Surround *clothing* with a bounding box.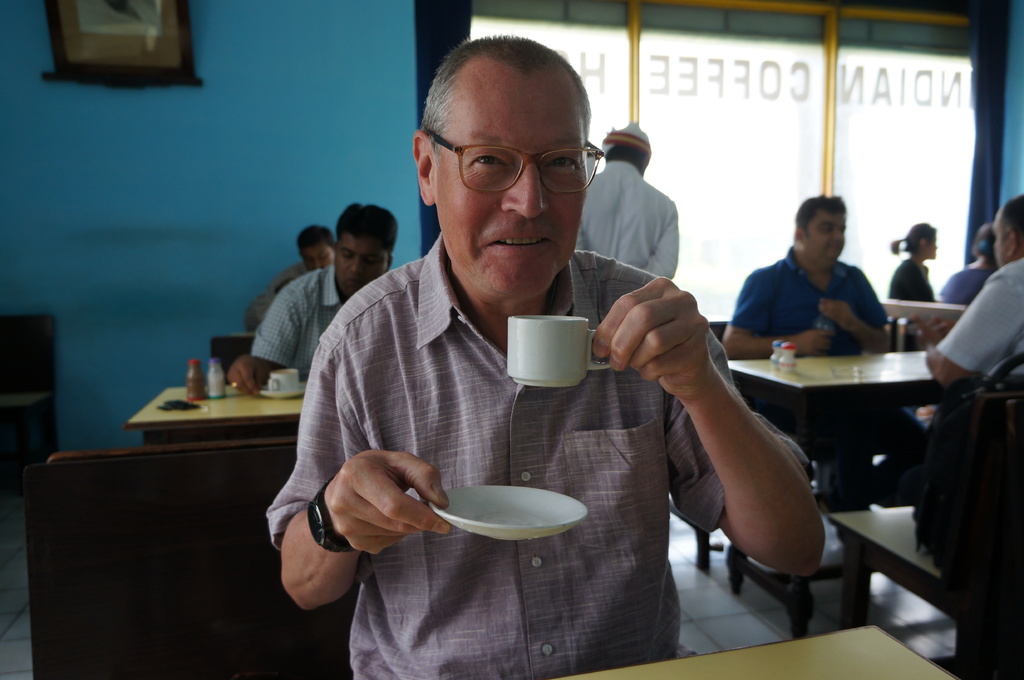
{"x1": 940, "y1": 250, "x2": 1023, "y2": 383}.
